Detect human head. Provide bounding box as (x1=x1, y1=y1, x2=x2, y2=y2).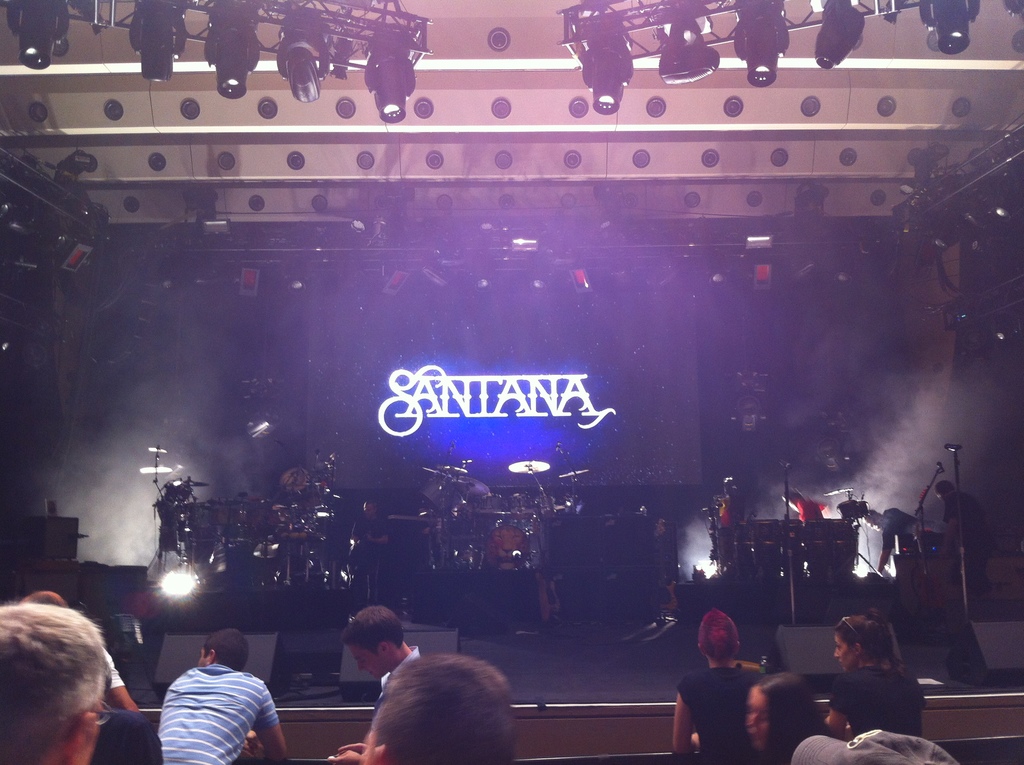
(x1=345, y1=657, x2=543, y2=760).
